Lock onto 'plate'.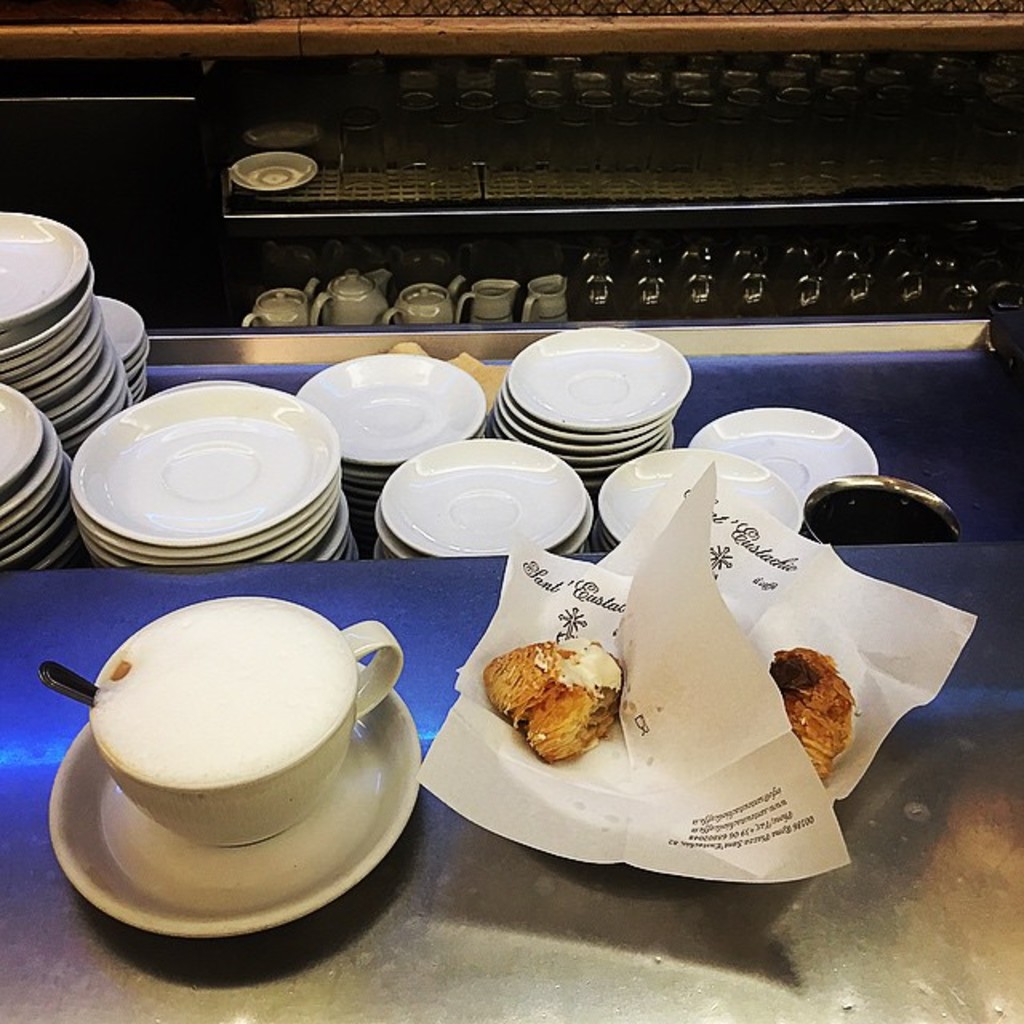
Locked: crop(509, 320, 688, 424).
